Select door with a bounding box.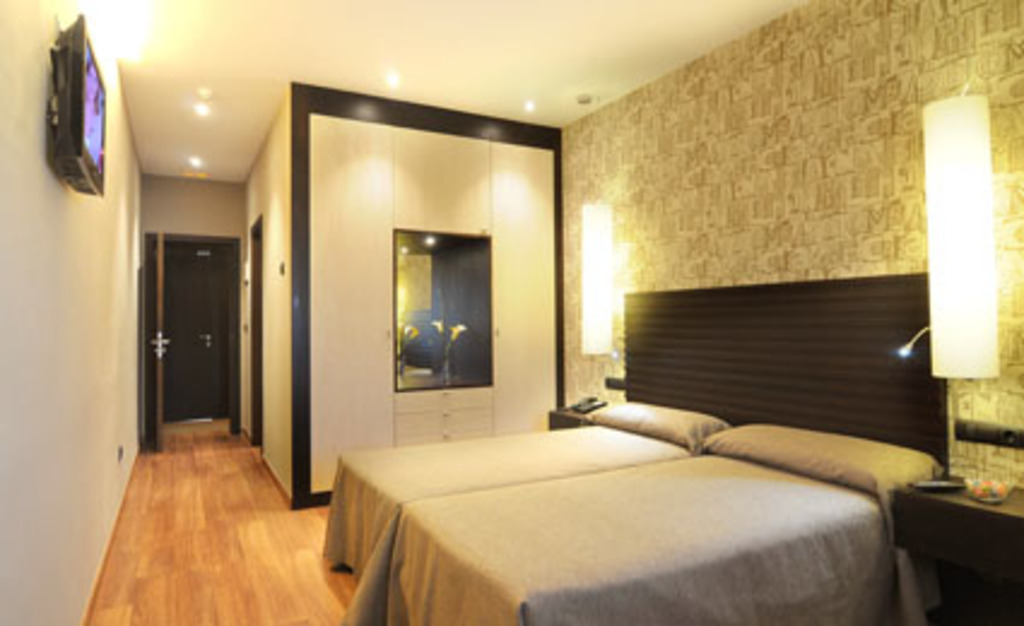
<region>169, 234, 234, 431</region>.
